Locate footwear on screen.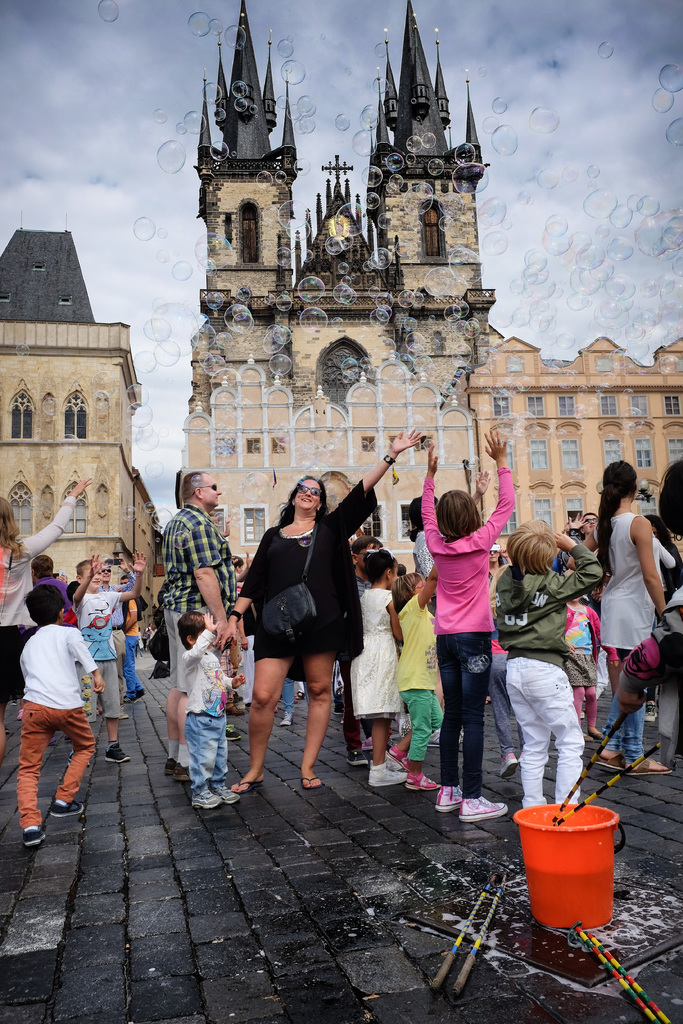
On screen at 591:728:604:742.
